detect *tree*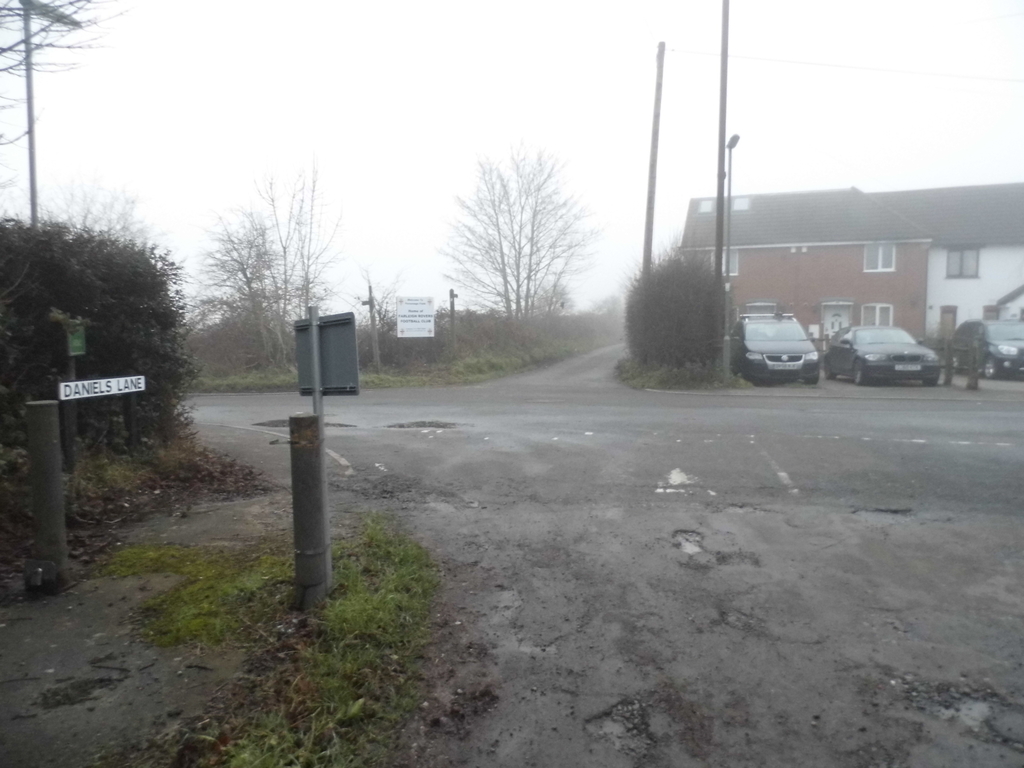
l=200, t=157, r=334, b=383
